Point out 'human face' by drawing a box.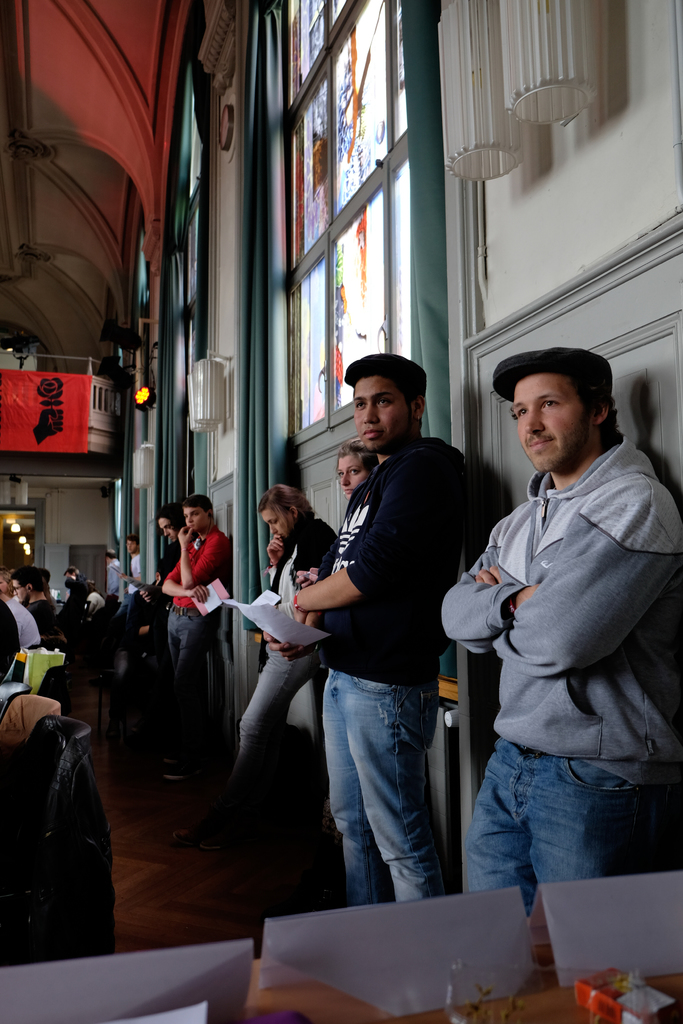
BBox(509, 372, 591, 467).
